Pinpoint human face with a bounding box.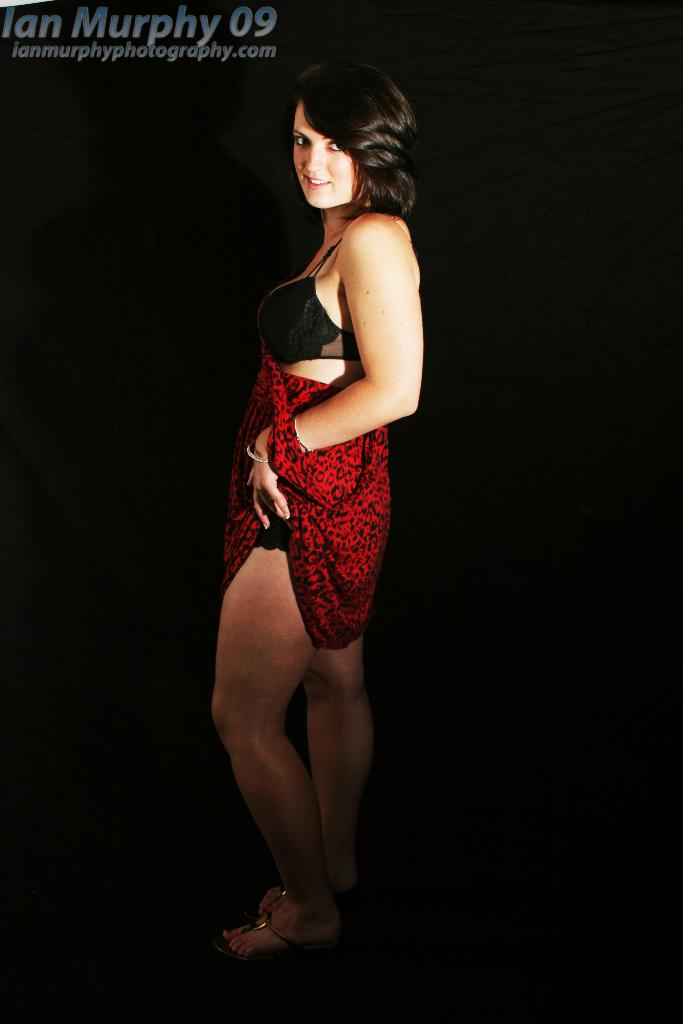
box(292, 100, 353, 211).
